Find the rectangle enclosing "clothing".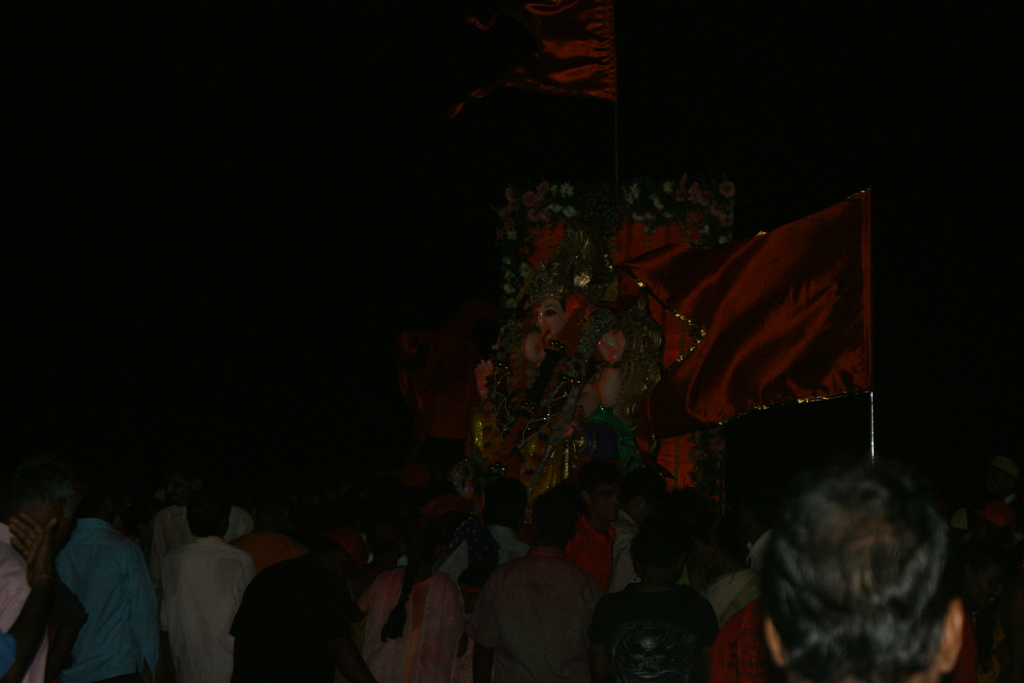
(717,611,765,682).
